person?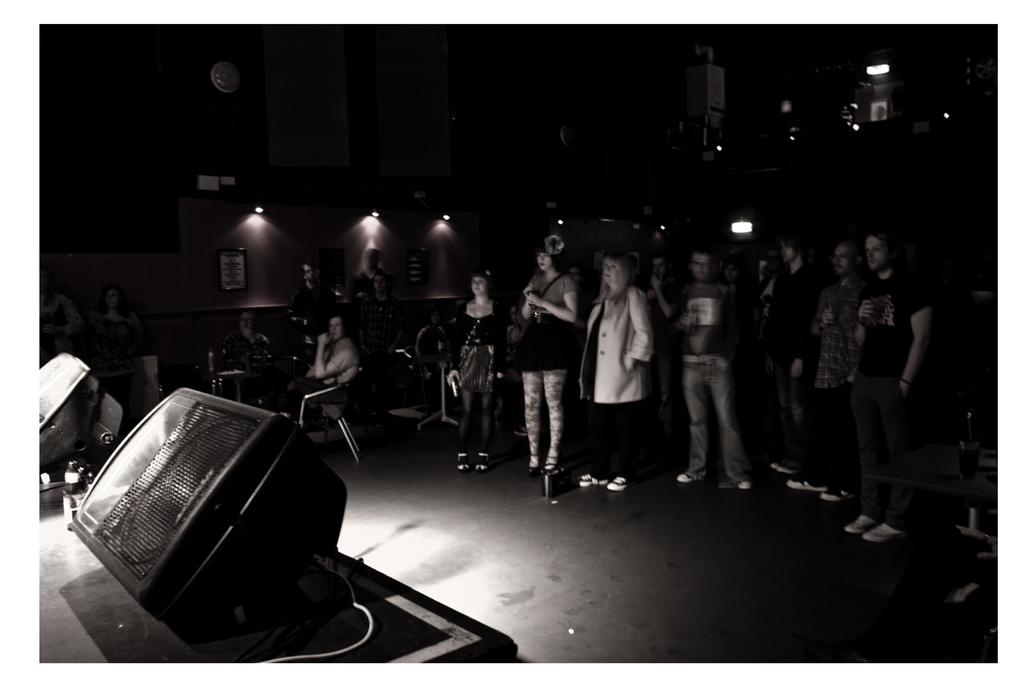
<box>749,232,831,366</box>
